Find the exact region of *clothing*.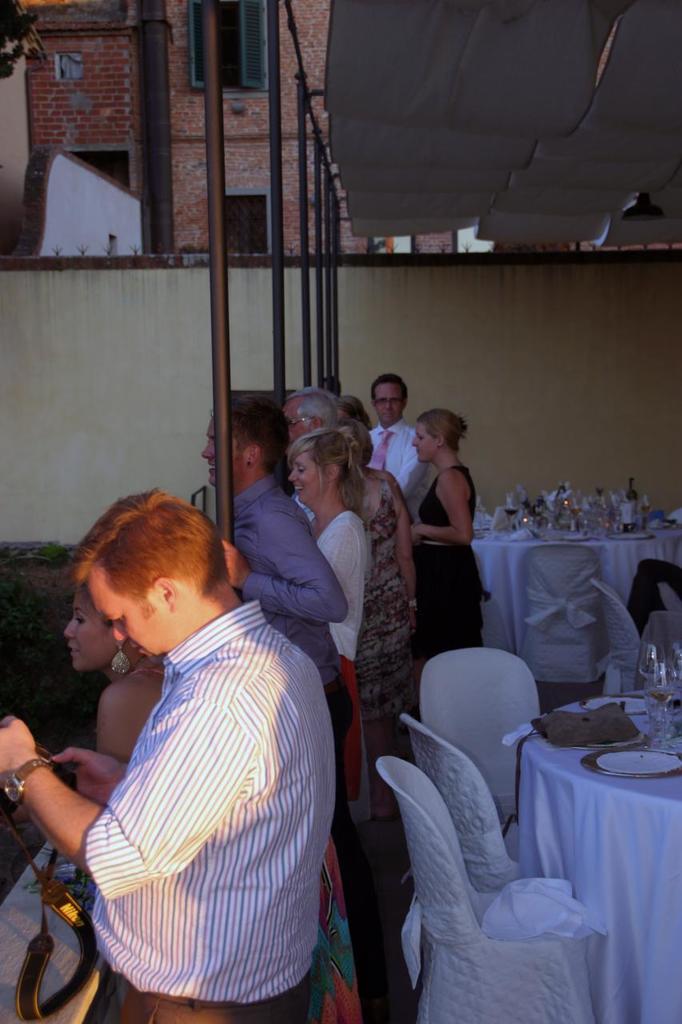
Exact region: x1=204 y1=485 x2=337 y2=702.
